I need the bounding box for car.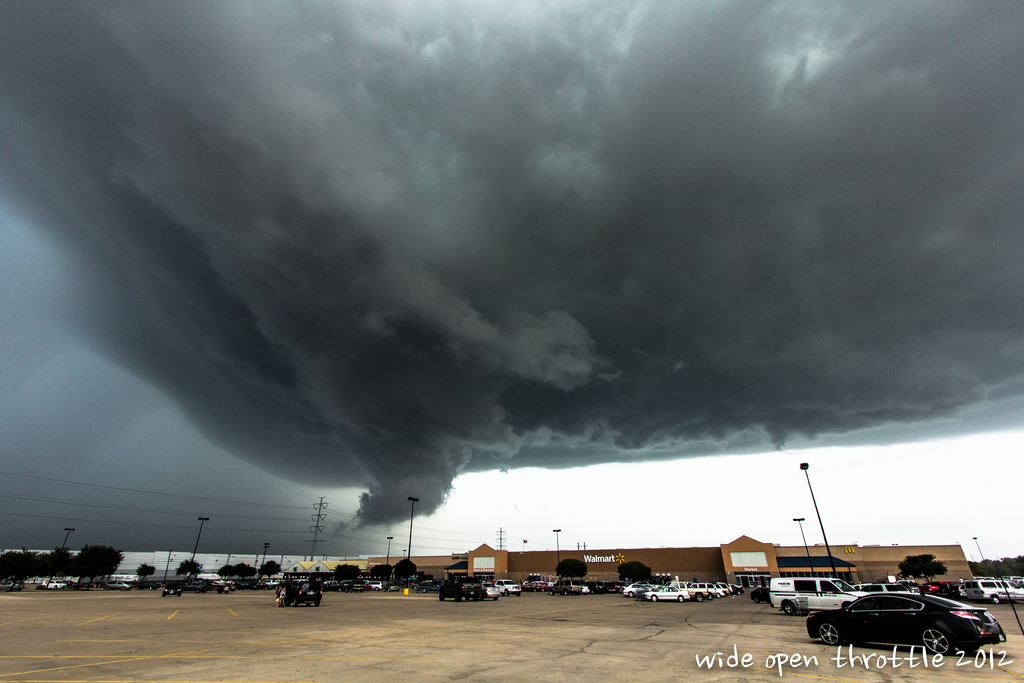
Here it is: <box>278,580,323,607</box>.
